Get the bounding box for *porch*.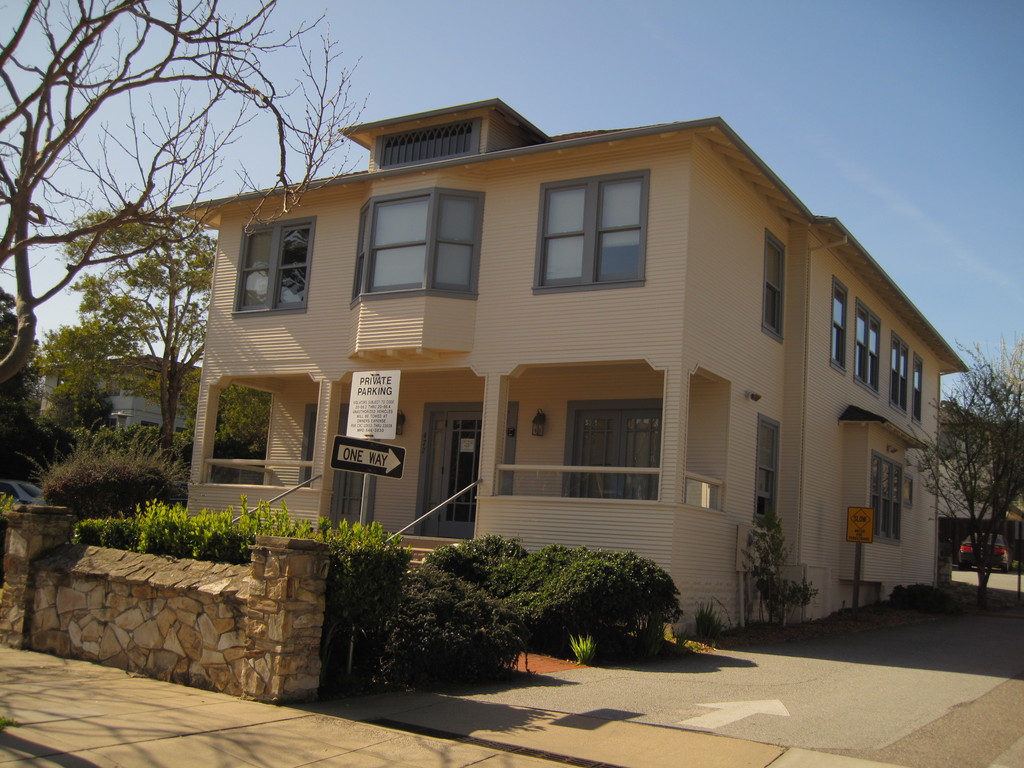
(192, 451, 726, 528).
